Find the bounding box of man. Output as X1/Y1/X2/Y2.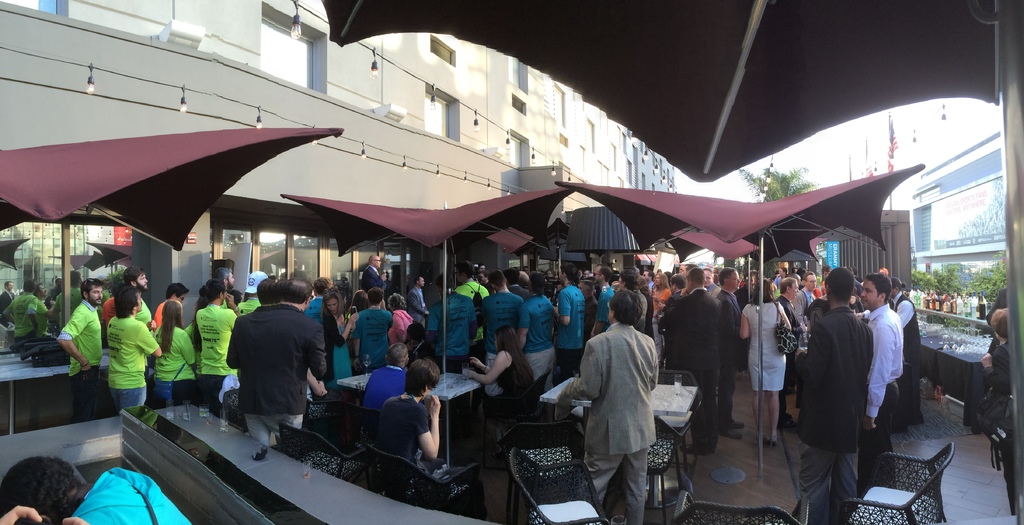
593/262/616/335.
